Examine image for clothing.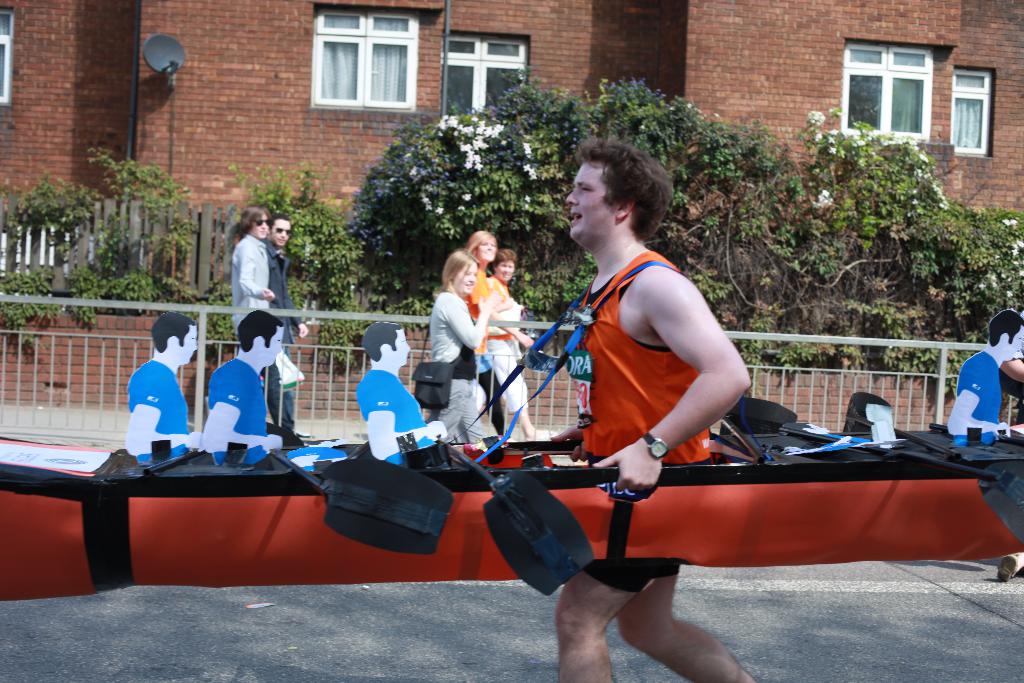
Examination result: locate(230, 238, 268, 333).
